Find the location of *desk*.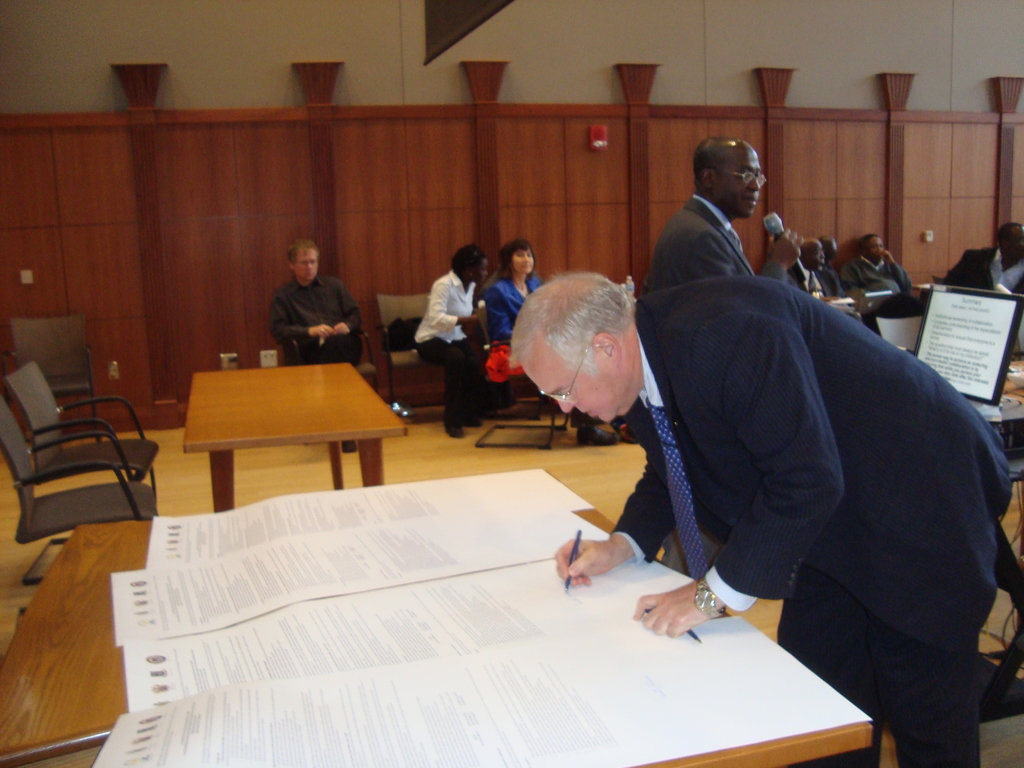
Location: 39/447/854/748.
